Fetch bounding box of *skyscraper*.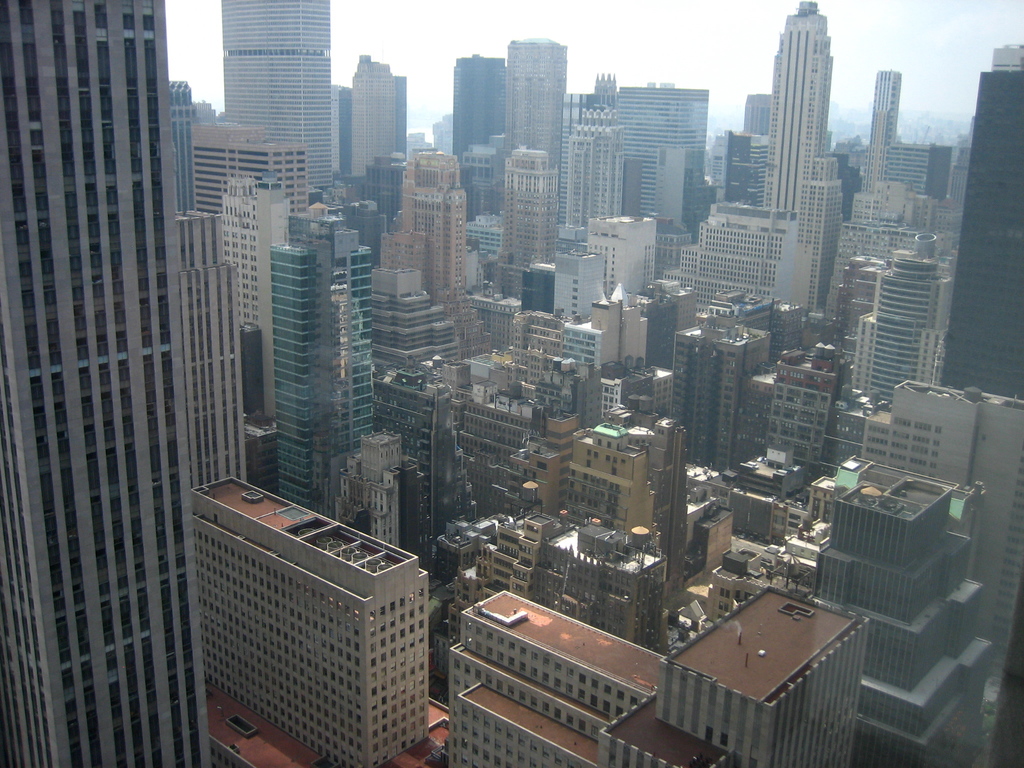
Bbox: 547 250 604 317.
